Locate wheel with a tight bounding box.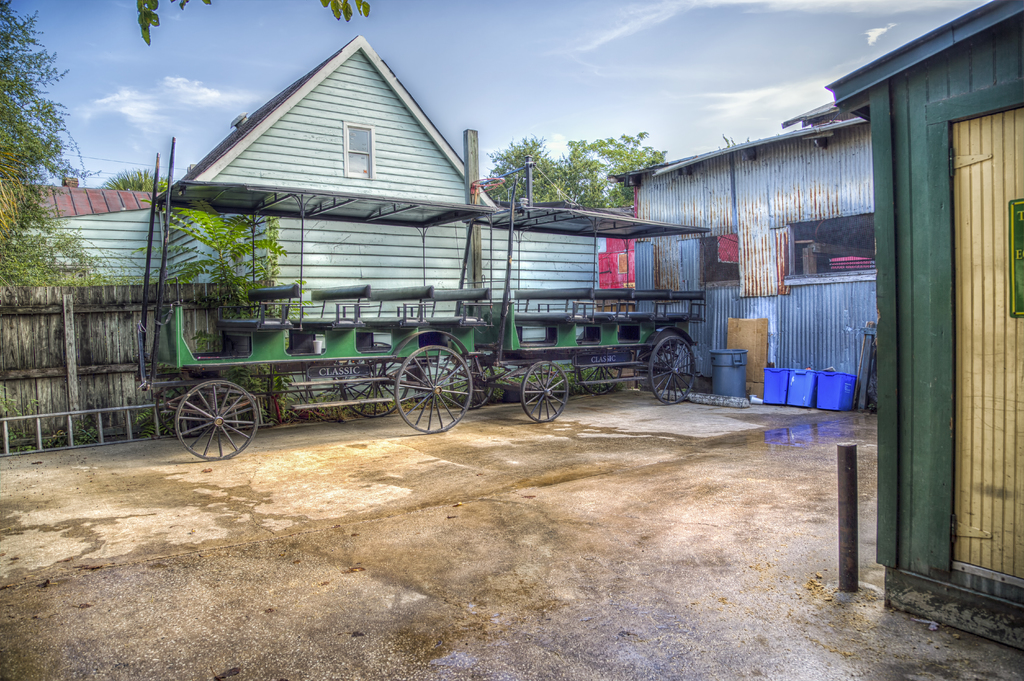
x1=156 y1=383 x2=214 y2=436.
